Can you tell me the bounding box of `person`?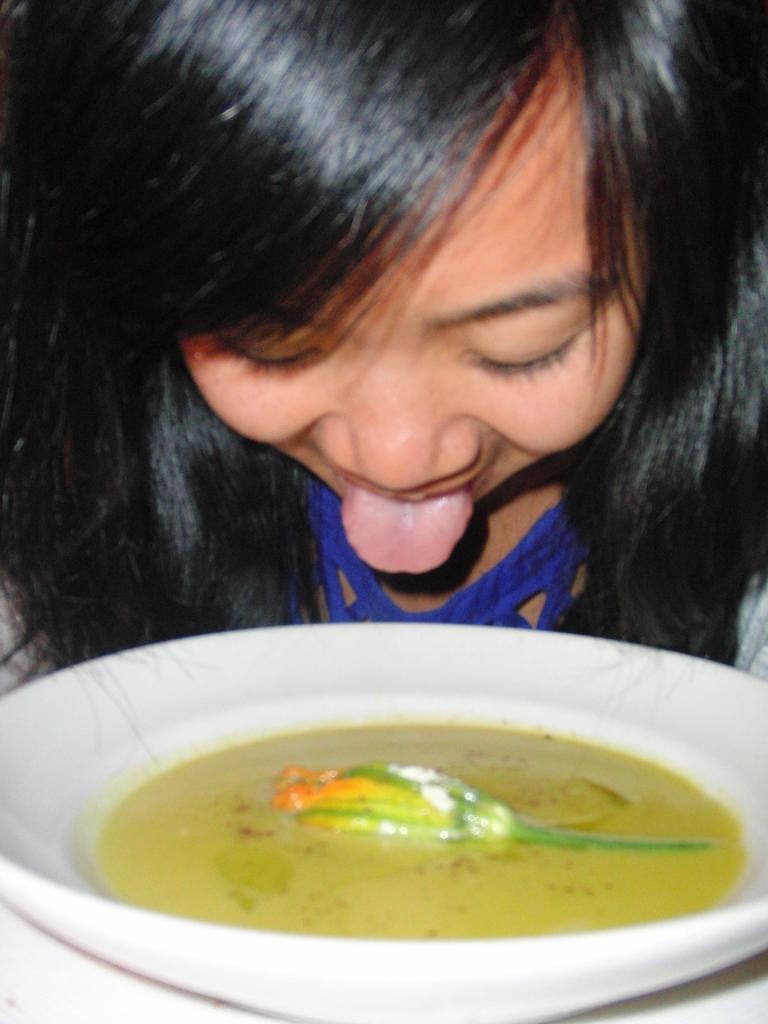
[0,0,767,771].
